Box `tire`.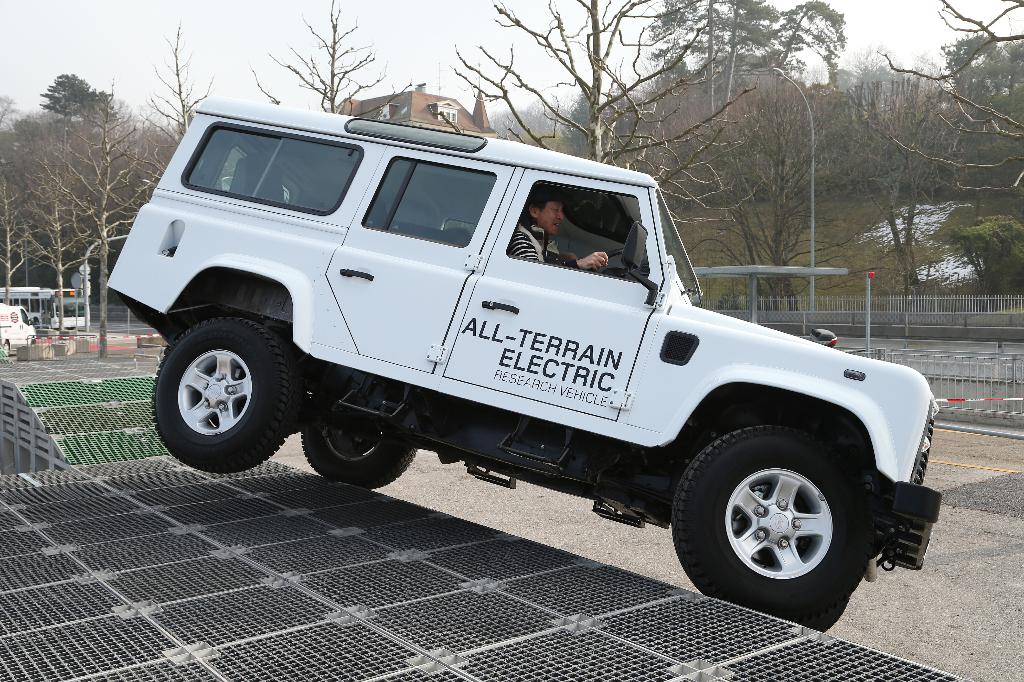
795 596 849 634.
